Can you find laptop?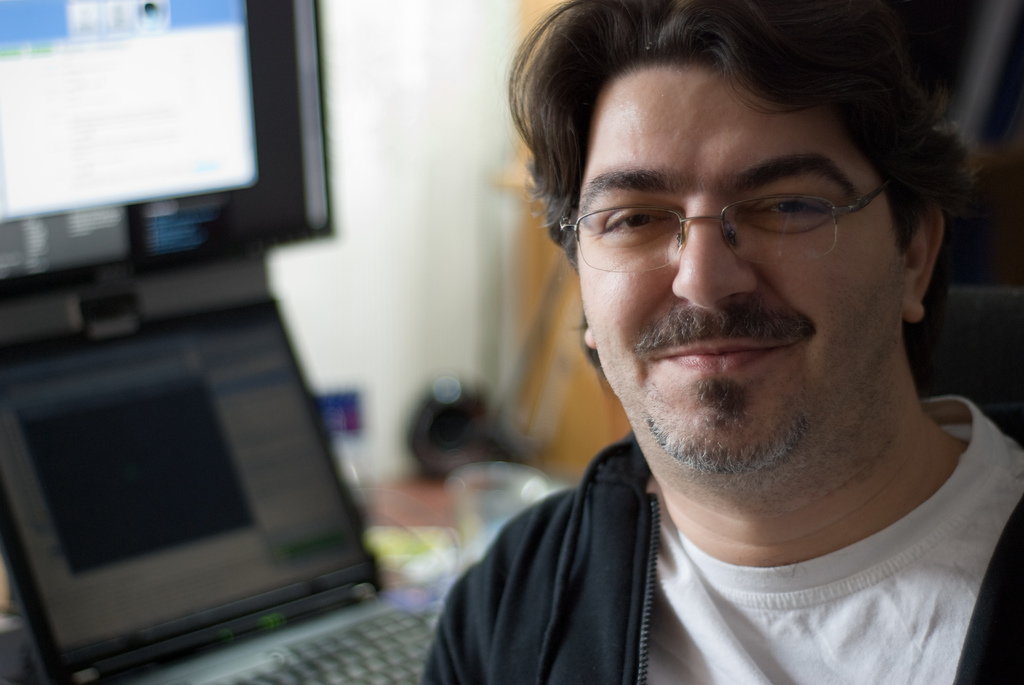
Yes, bounding box: box=[65, 305, 408, 684].
